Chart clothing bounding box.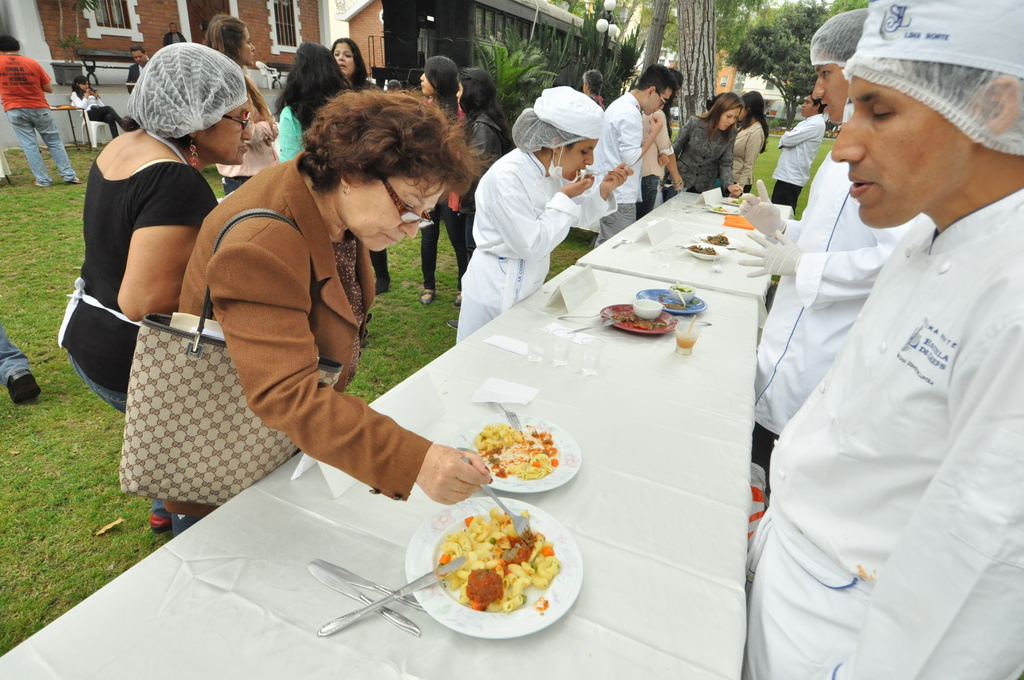
Charted: rect(673, 118, 737, 204).
